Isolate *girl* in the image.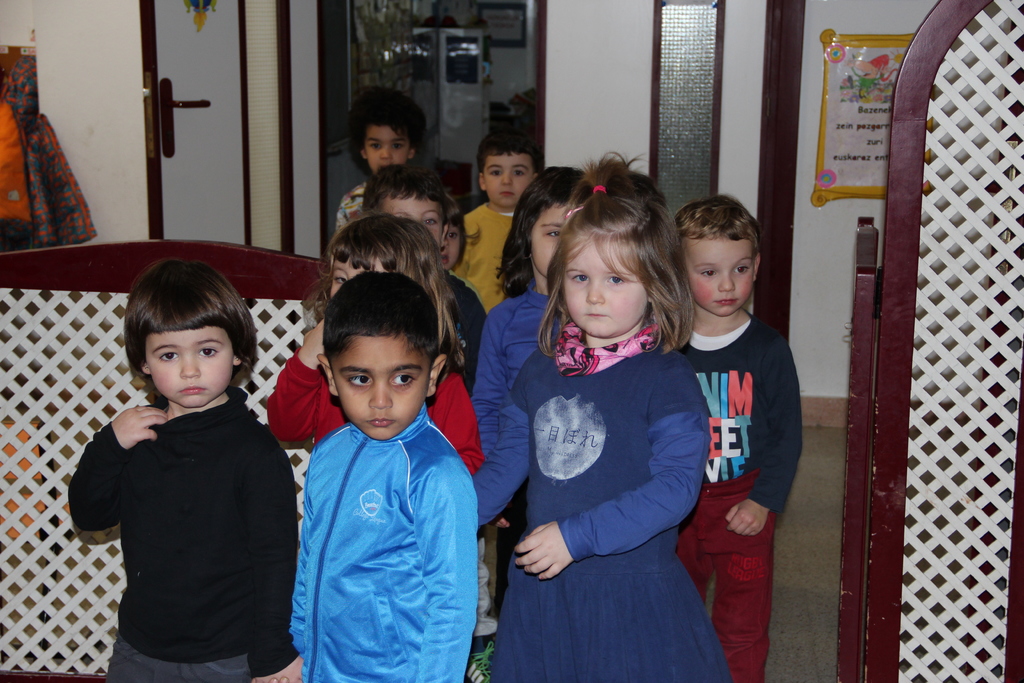
Isolated region: [left=67, top=256, right=309, bottom=682].
